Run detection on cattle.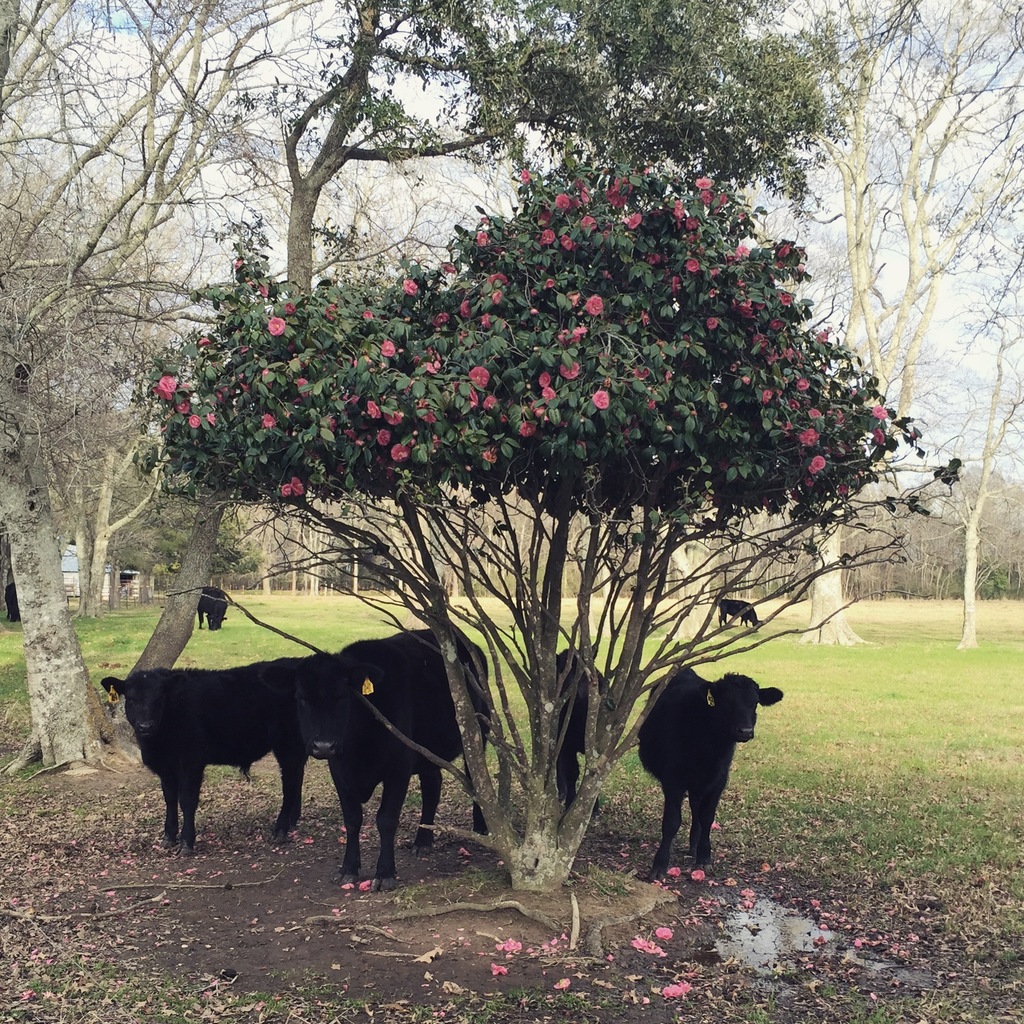
Result: 196,588,228,630.
